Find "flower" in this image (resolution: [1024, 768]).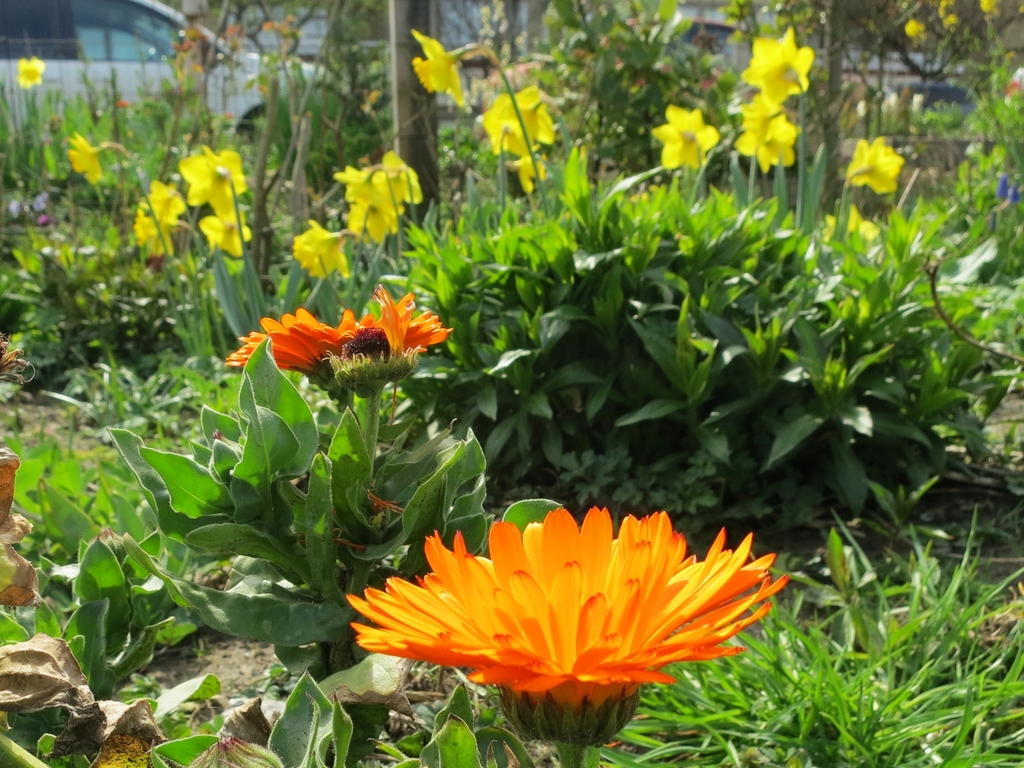
bbox(376, 154, 424, 204).
